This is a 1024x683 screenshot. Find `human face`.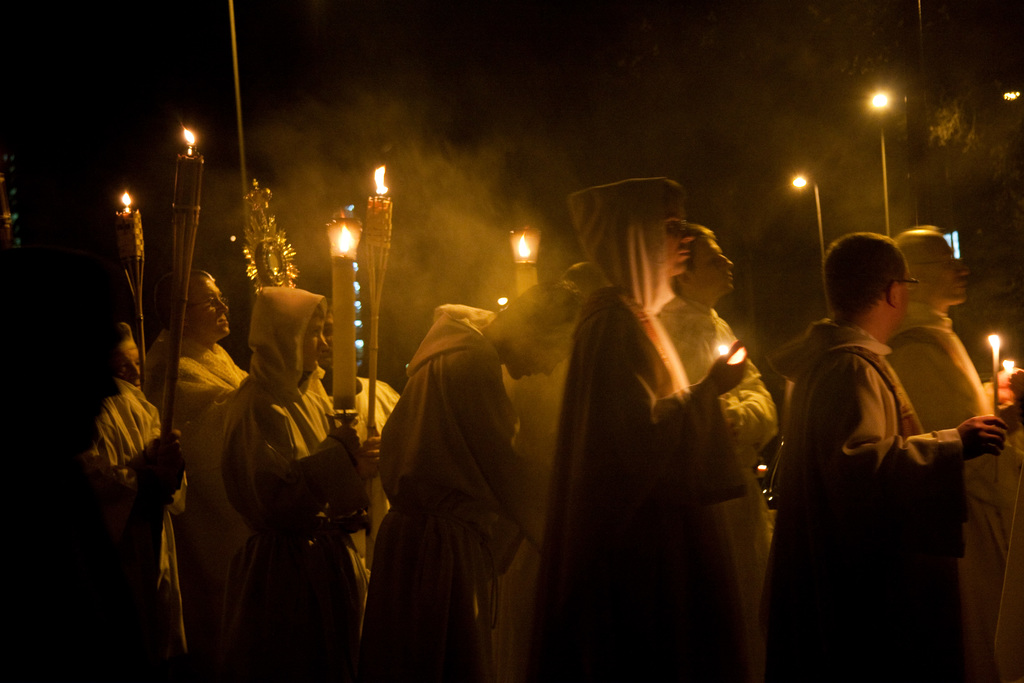
Bounding box: [317,311,337,369].
